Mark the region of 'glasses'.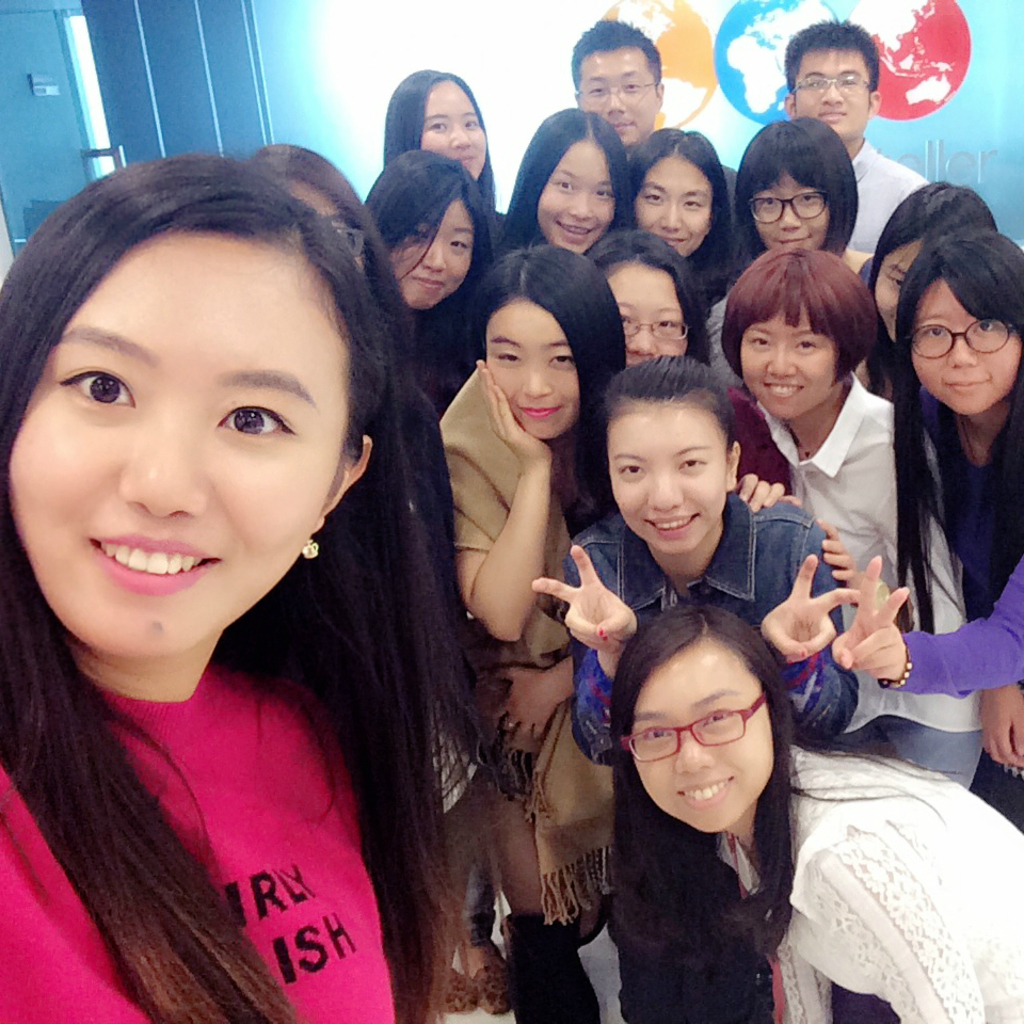
Region: left=577, top=73, right=657, bottom=96.
